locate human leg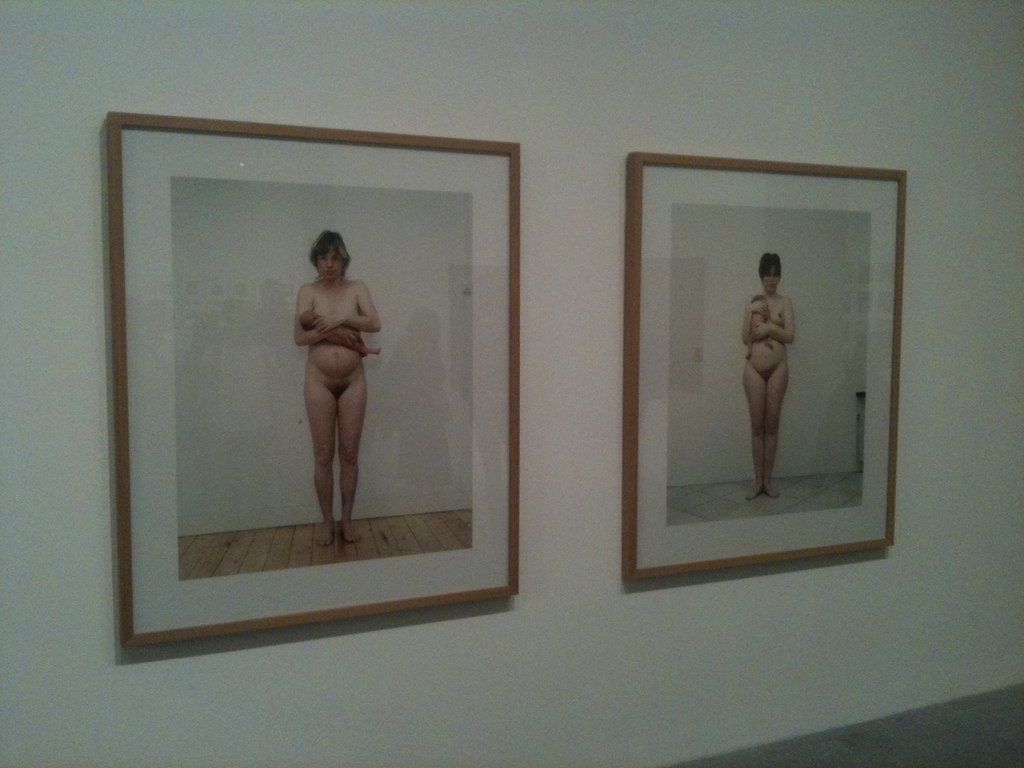
[x1=765, y1=362, x2=789, y2=495]
